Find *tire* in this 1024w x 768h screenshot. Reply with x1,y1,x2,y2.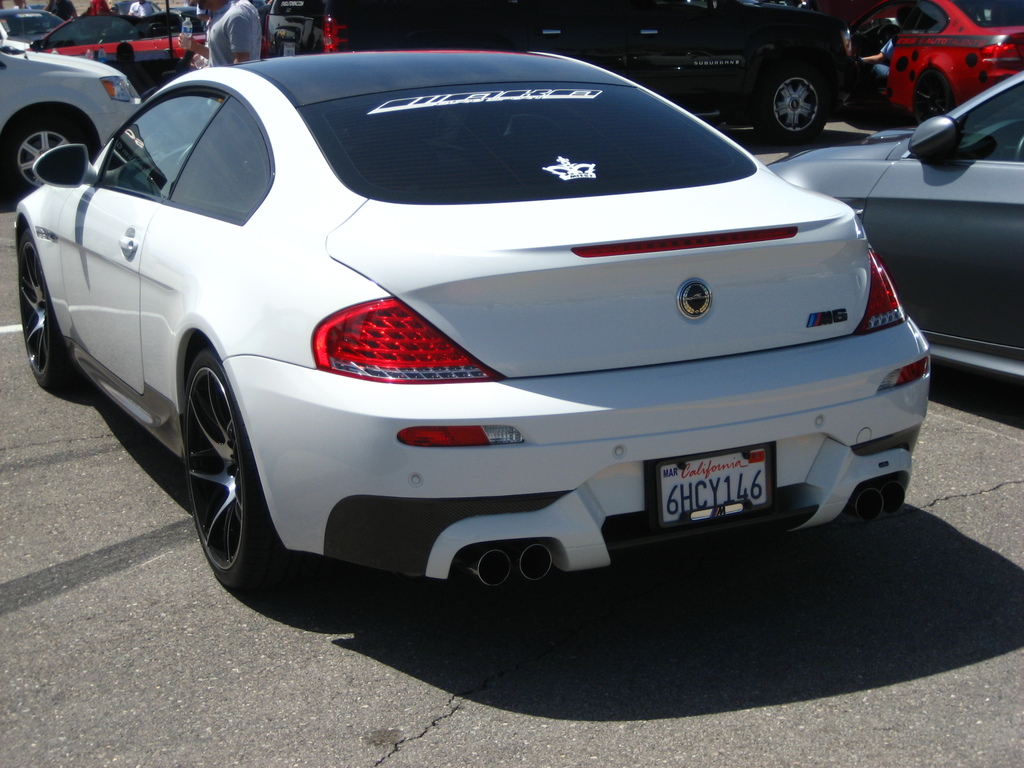
914,68,956,127.
